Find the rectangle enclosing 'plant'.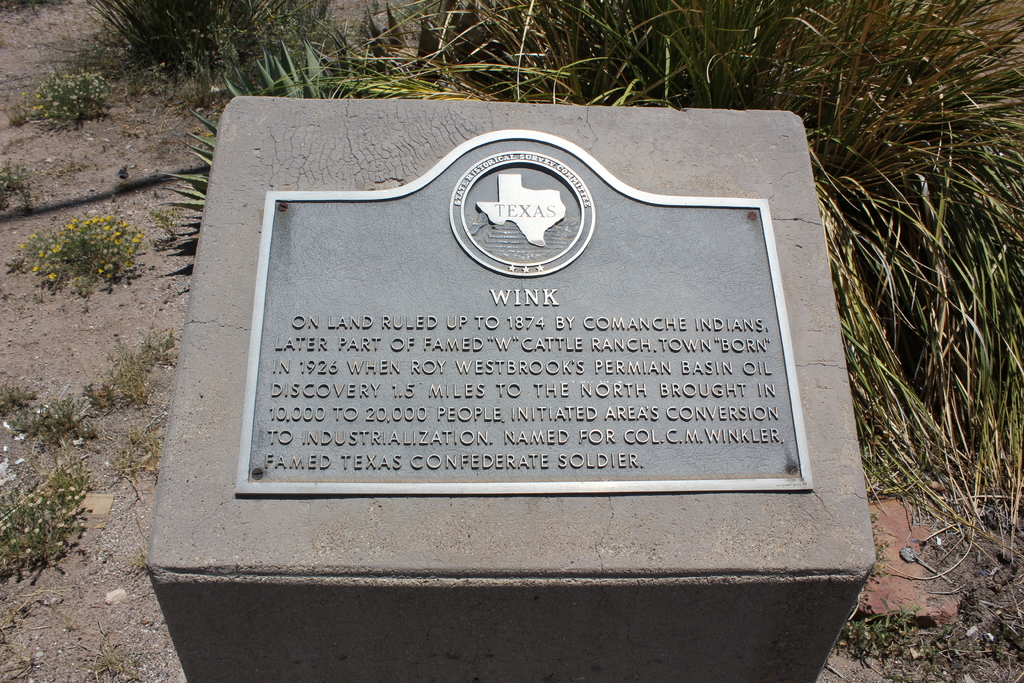
BBox(22, 63, 111, 124).
